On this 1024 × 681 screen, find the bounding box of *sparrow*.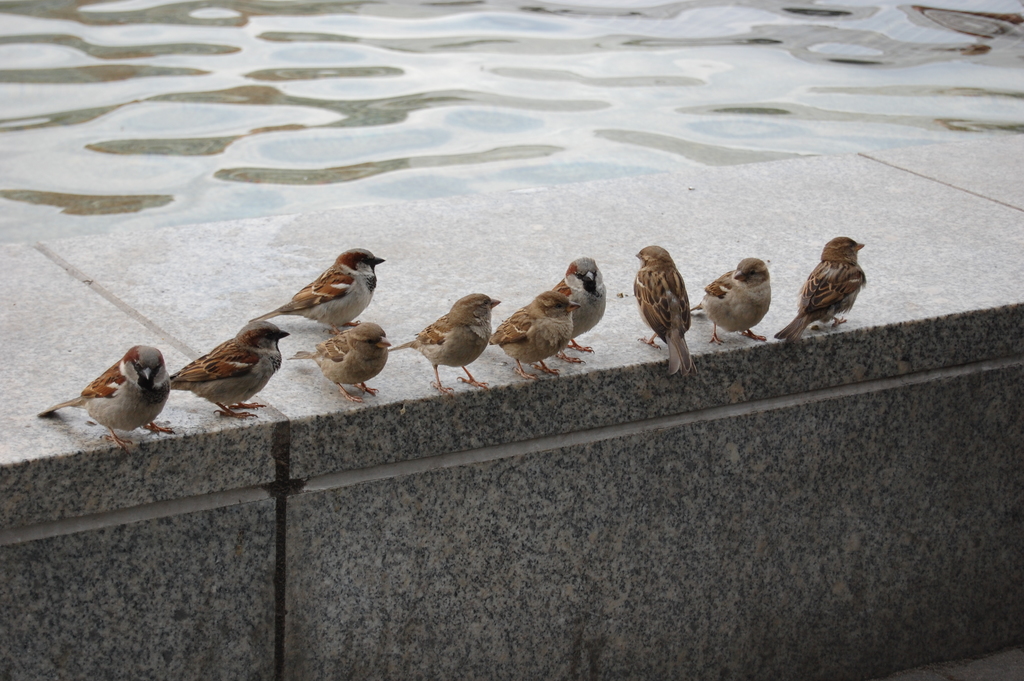
Bounding box: locate(170, 324, 292, 421).
